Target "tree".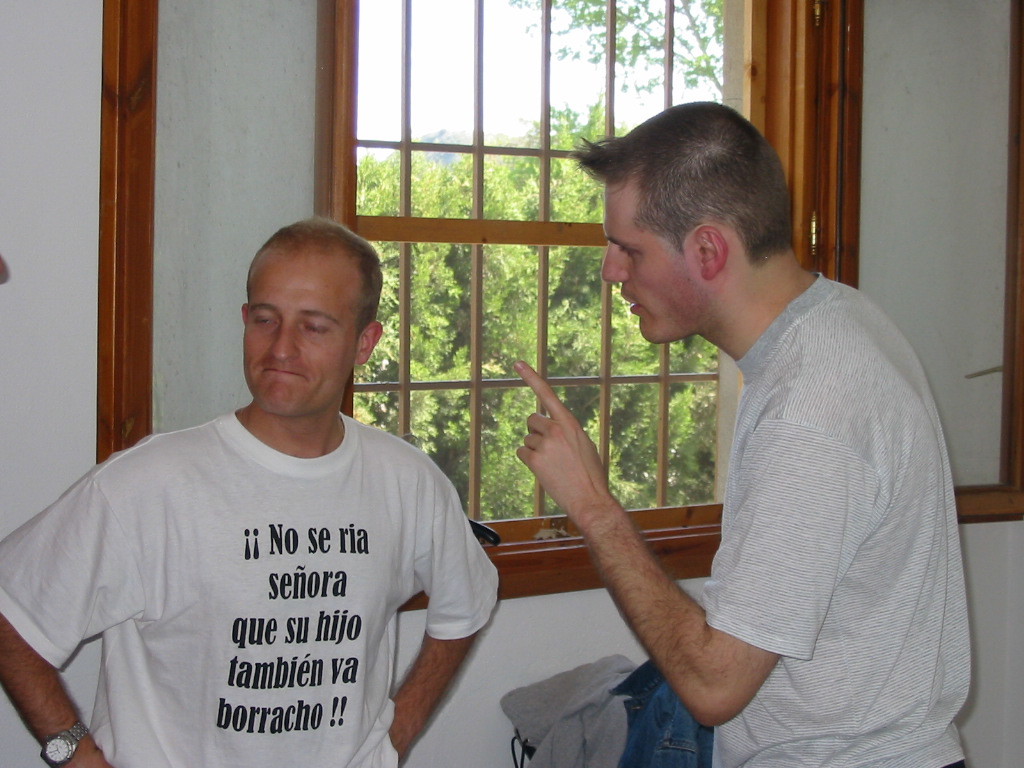
Target region: bbox=(510, 0, 724, 94).
